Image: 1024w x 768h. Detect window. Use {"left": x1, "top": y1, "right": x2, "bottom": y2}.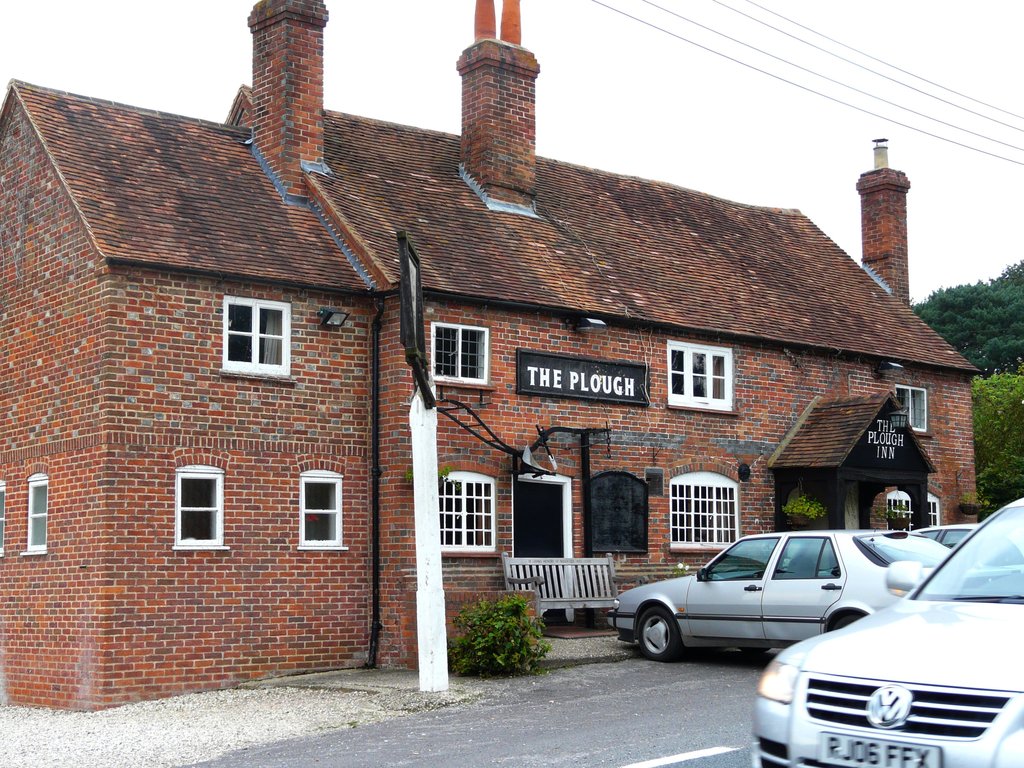
{"left": 927, "top": 491, "right": 943, "bottom": 527}.
